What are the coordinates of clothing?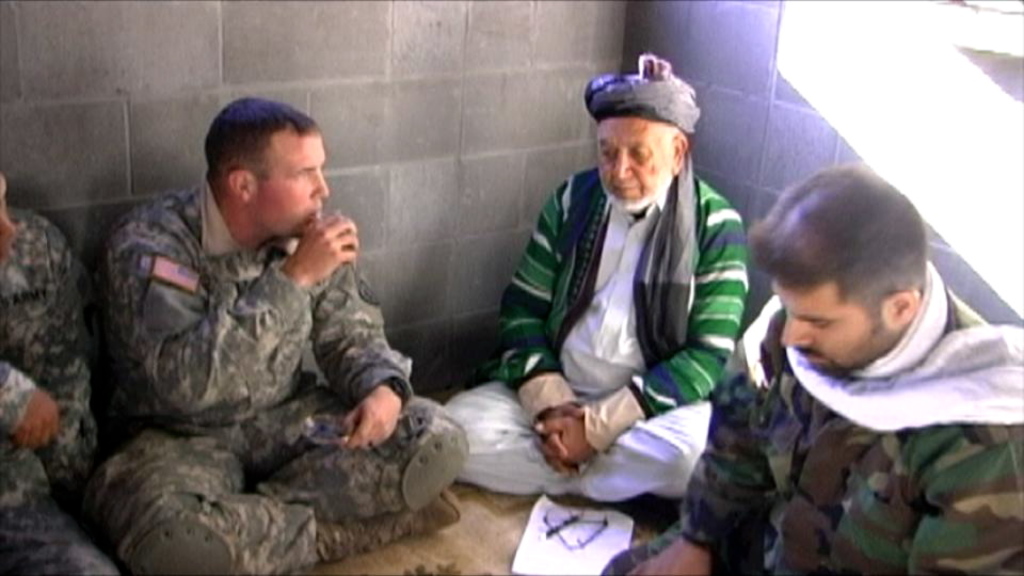
[x1=598, y1=259, x2=1023, y2=575].
